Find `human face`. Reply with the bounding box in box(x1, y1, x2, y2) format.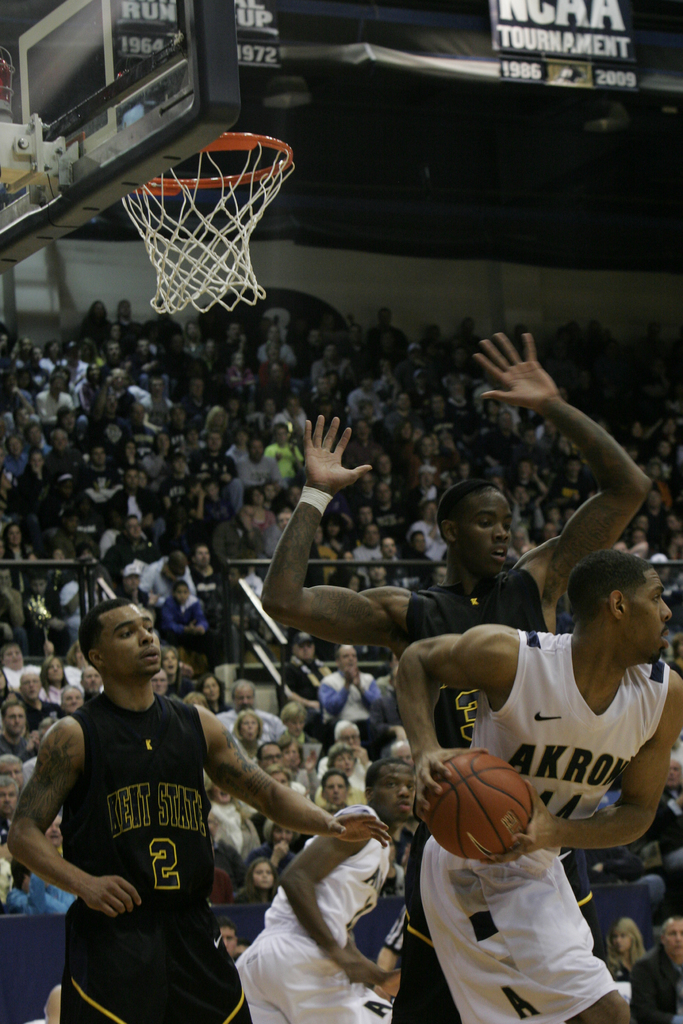
box(333, 721, 359, 749).
